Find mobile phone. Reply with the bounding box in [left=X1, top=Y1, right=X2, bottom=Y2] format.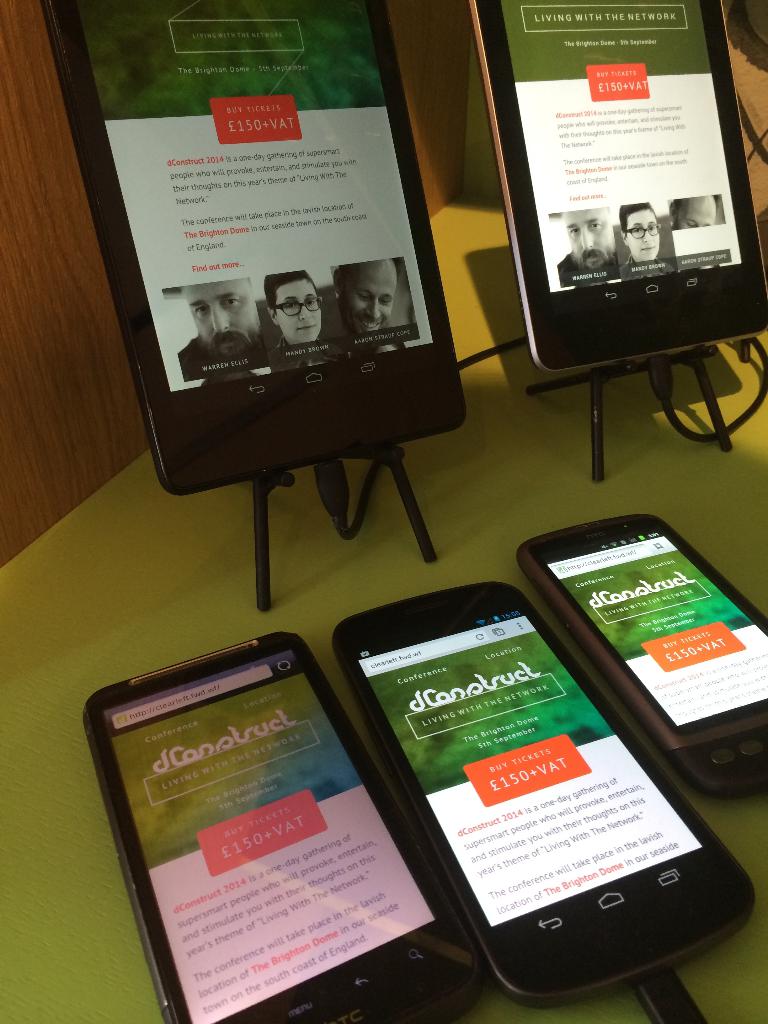
[left=316, top=576, right=755, bottom=1010].
